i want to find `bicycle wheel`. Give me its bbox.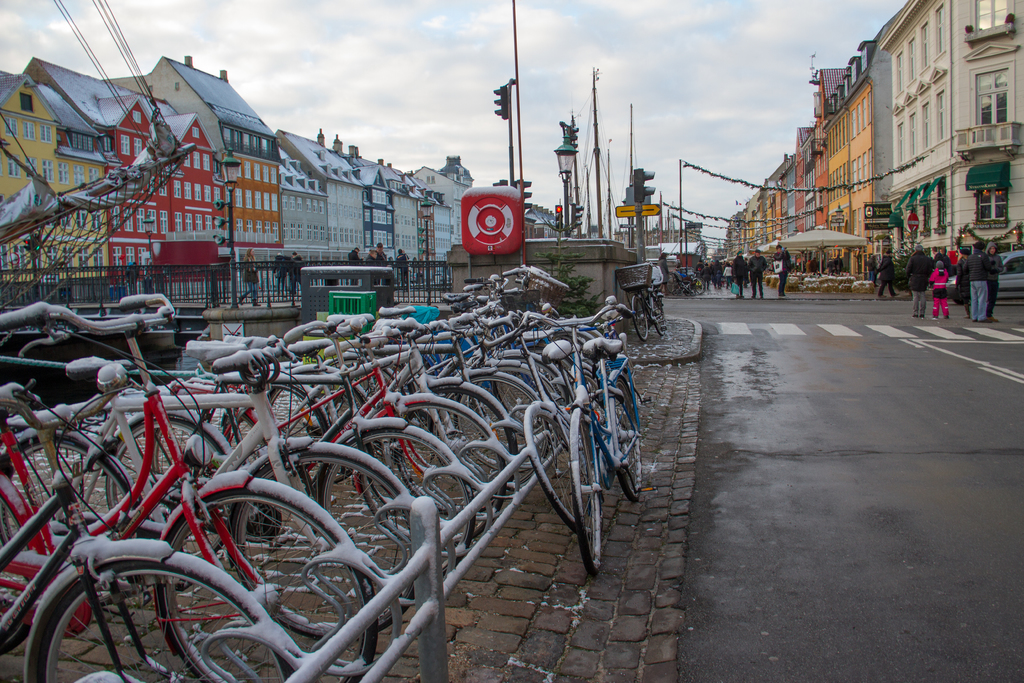
{"left": 652, "top": 297, "right": 664, "bottom": 336}.
